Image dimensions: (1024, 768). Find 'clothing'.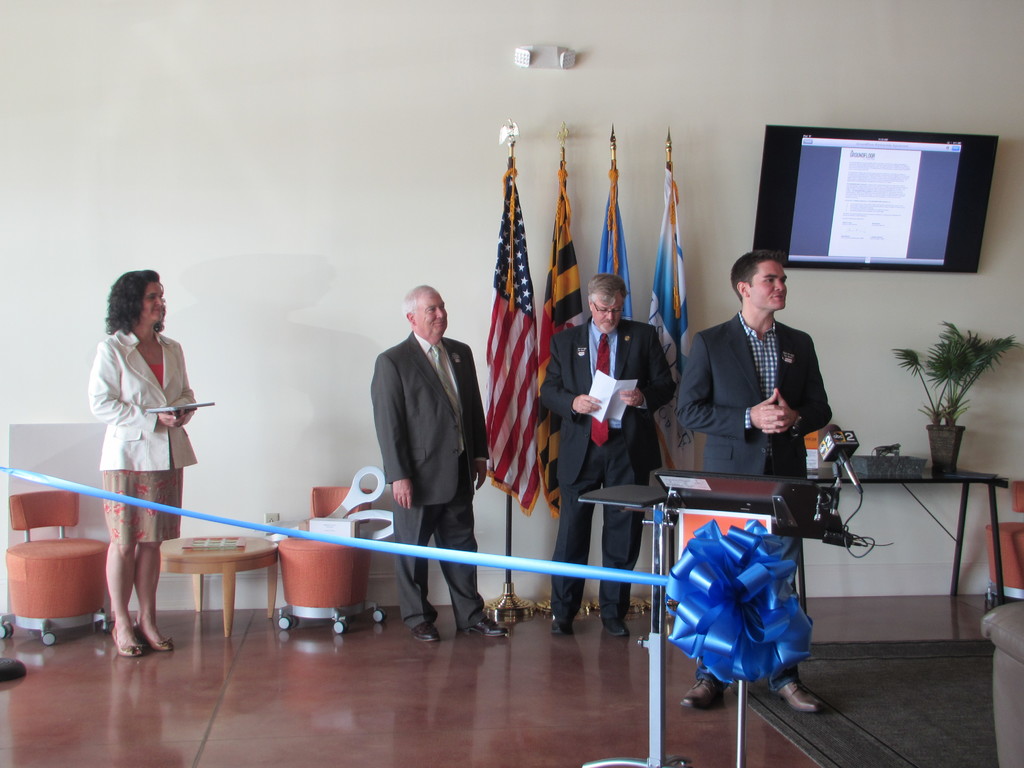
locate(538, 317, 678, 621).
